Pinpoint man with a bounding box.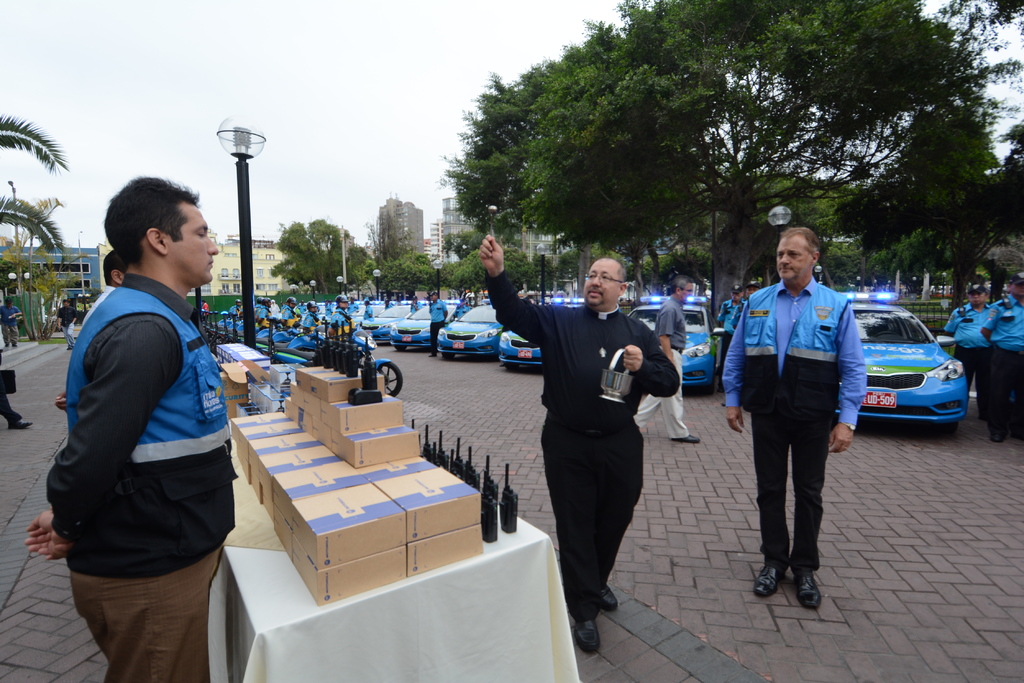
58,293,79,346.
